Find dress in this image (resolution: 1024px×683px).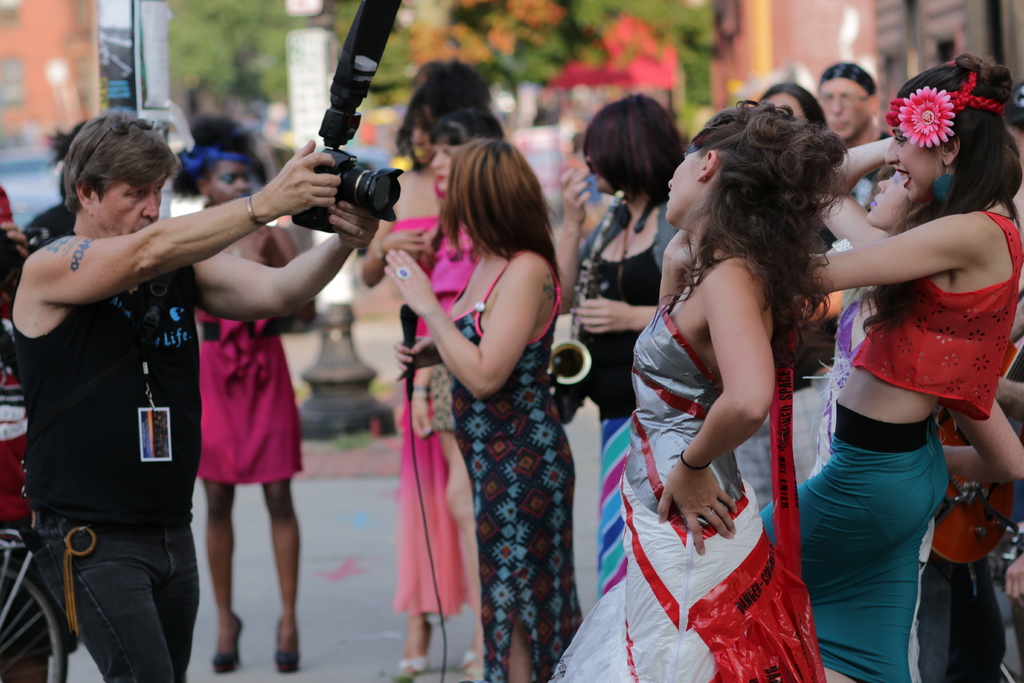
detection(422, 239, 595, 682).
